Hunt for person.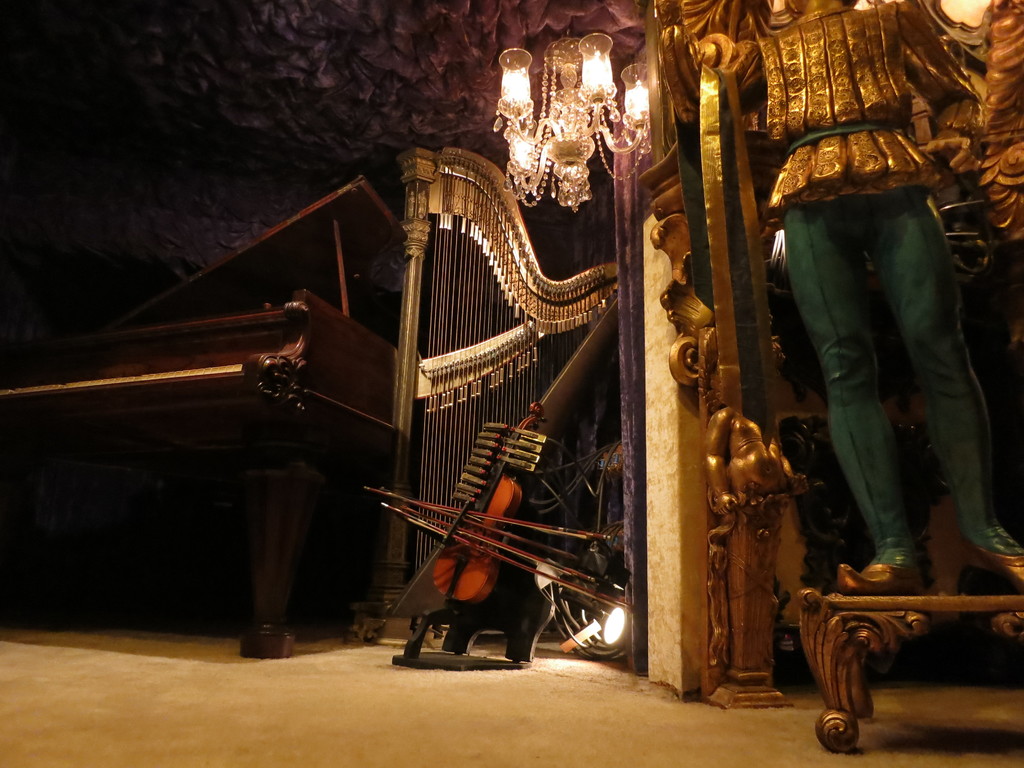
Hunted down at bbox=(691, 0, 983, 588).
